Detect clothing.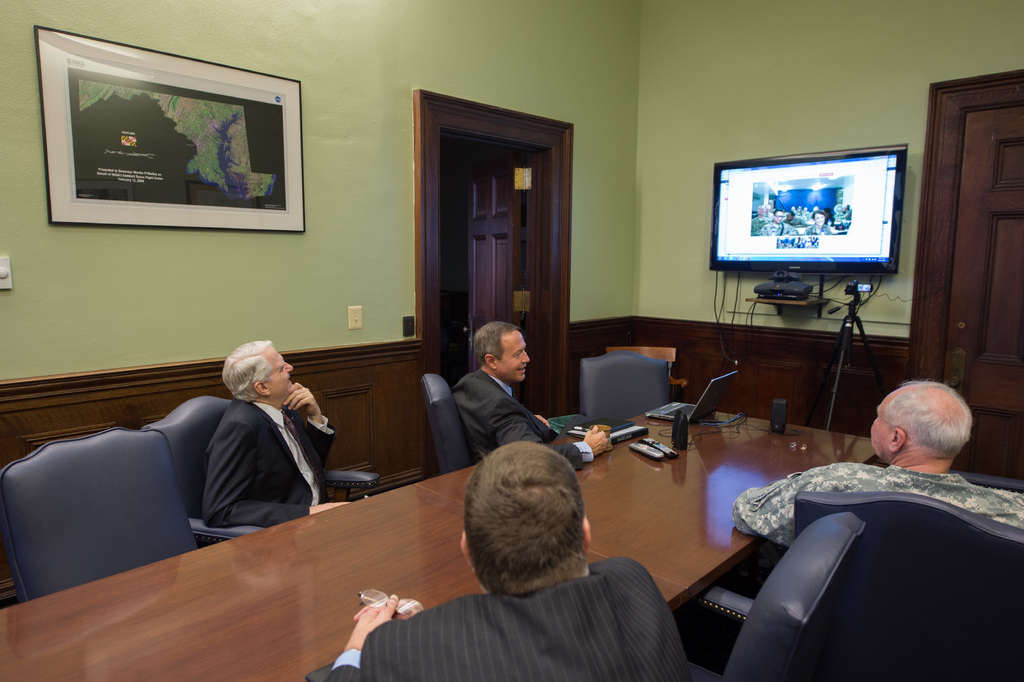
Detected at crop(447, 369, 582, 467).
